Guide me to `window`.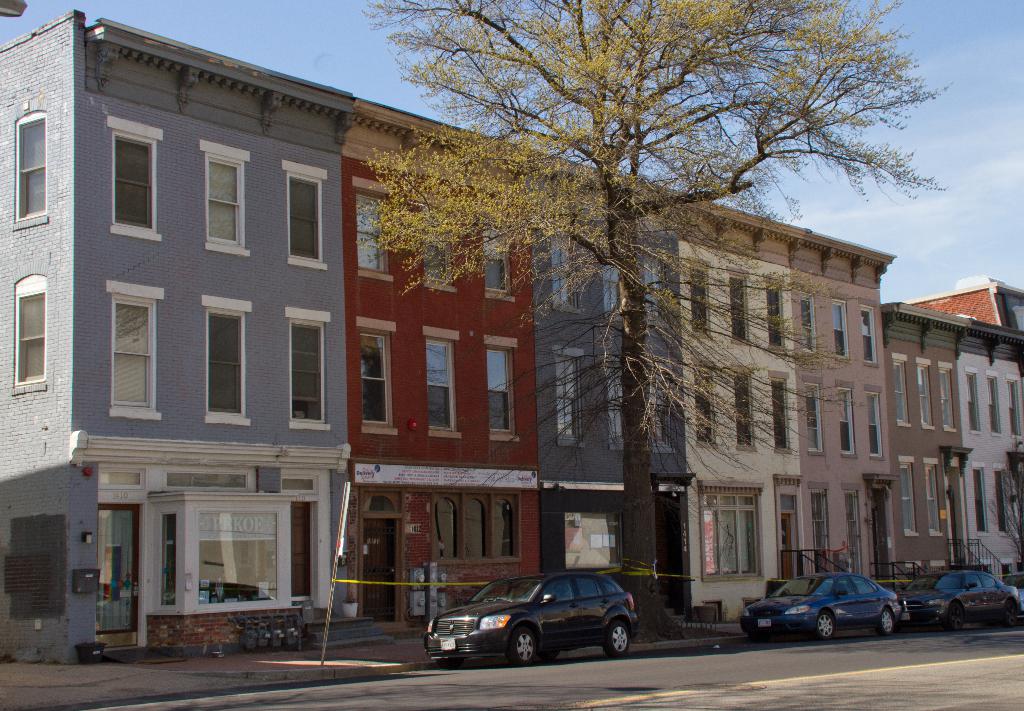
Guidance: [988, 379, 1002, 430].
